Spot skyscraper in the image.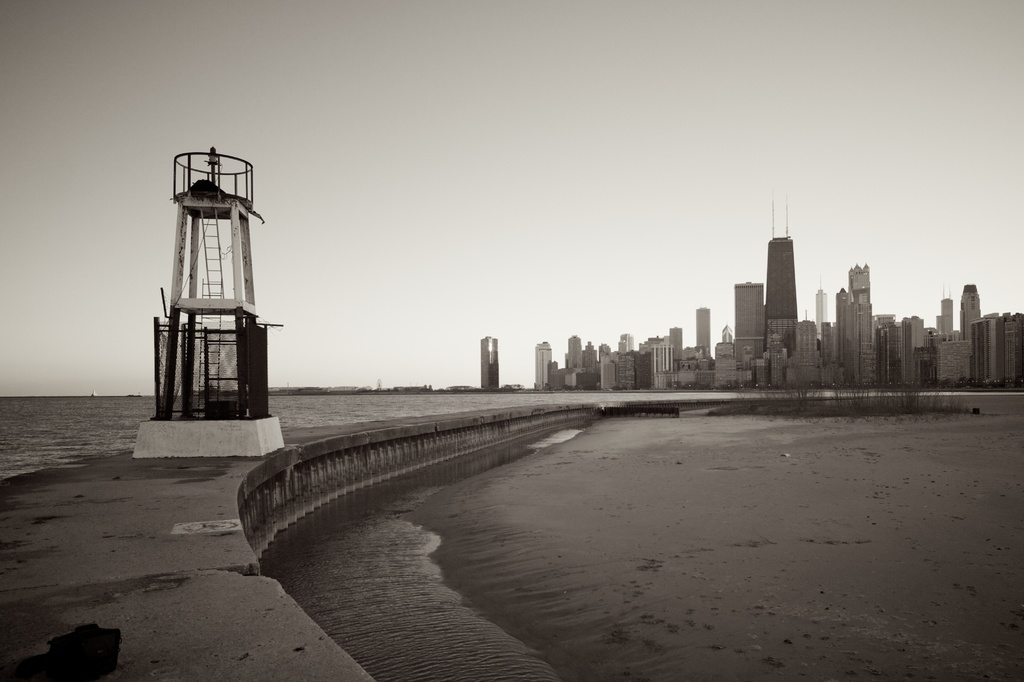
skyscraper found at x1=477 y1=338 x2=494 y2=395.
